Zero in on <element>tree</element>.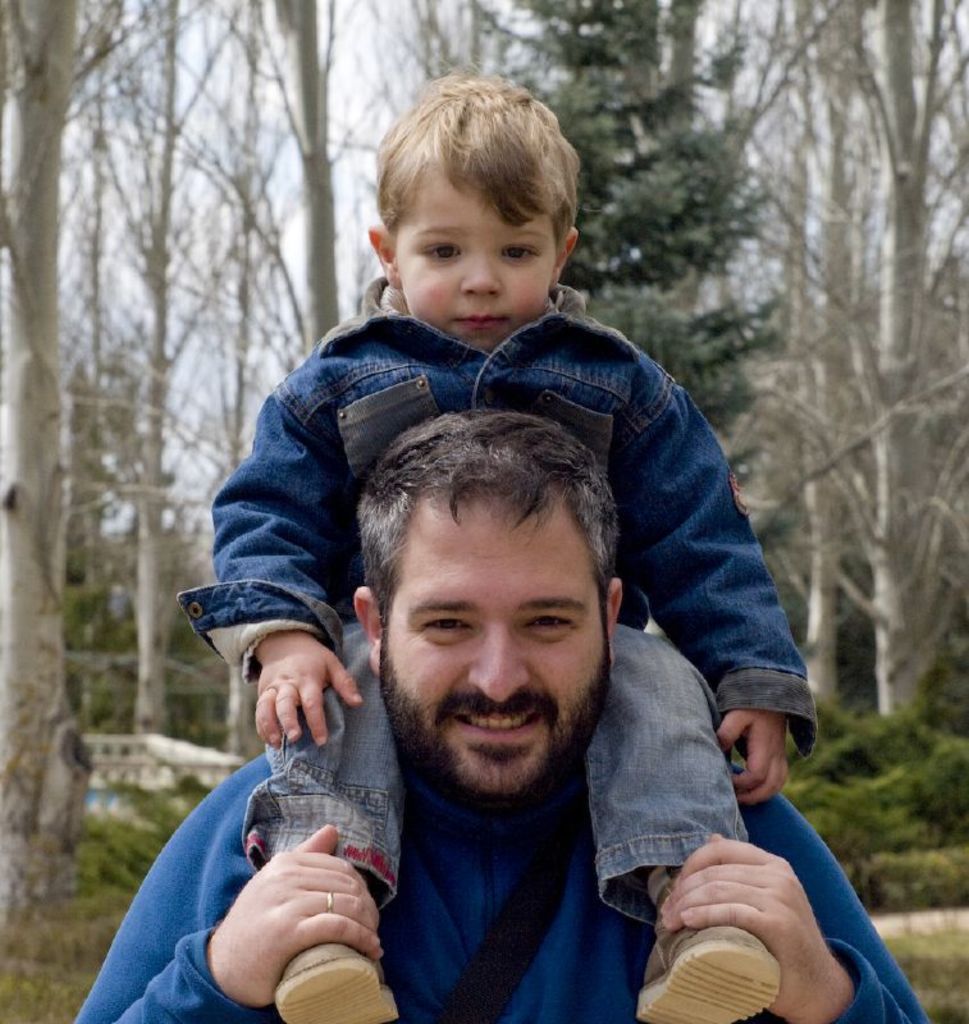
Zeroed in: {"x1": 0, "y1": 0, "x2": 968, "y2": 824}.
